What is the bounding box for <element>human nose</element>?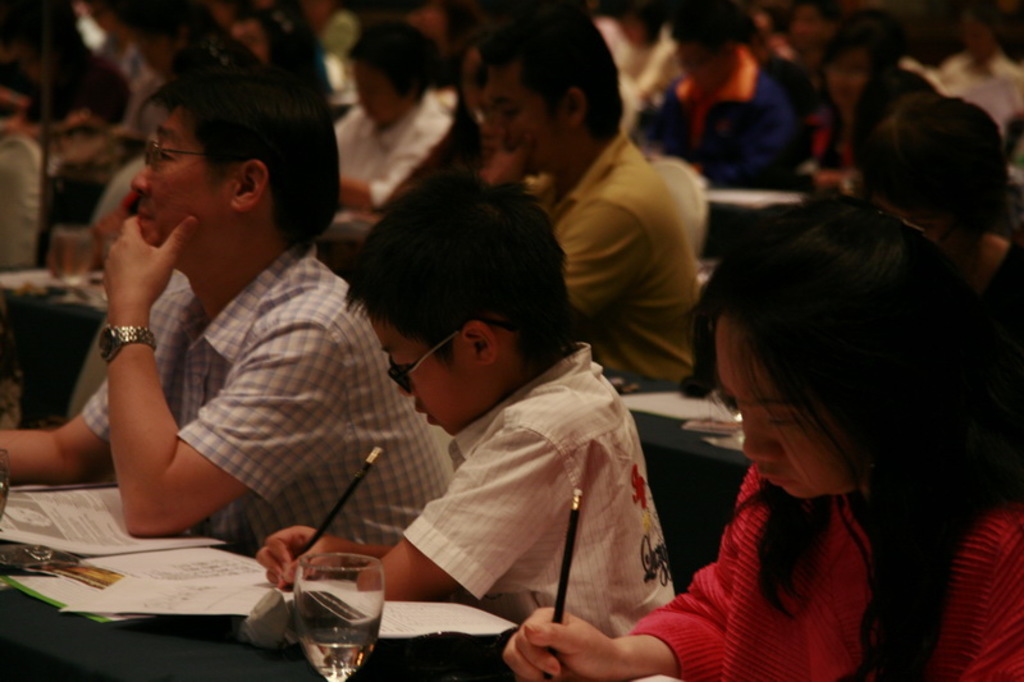
{"left": 402, "top": 386, "right": 413, "bottom": 398}.
